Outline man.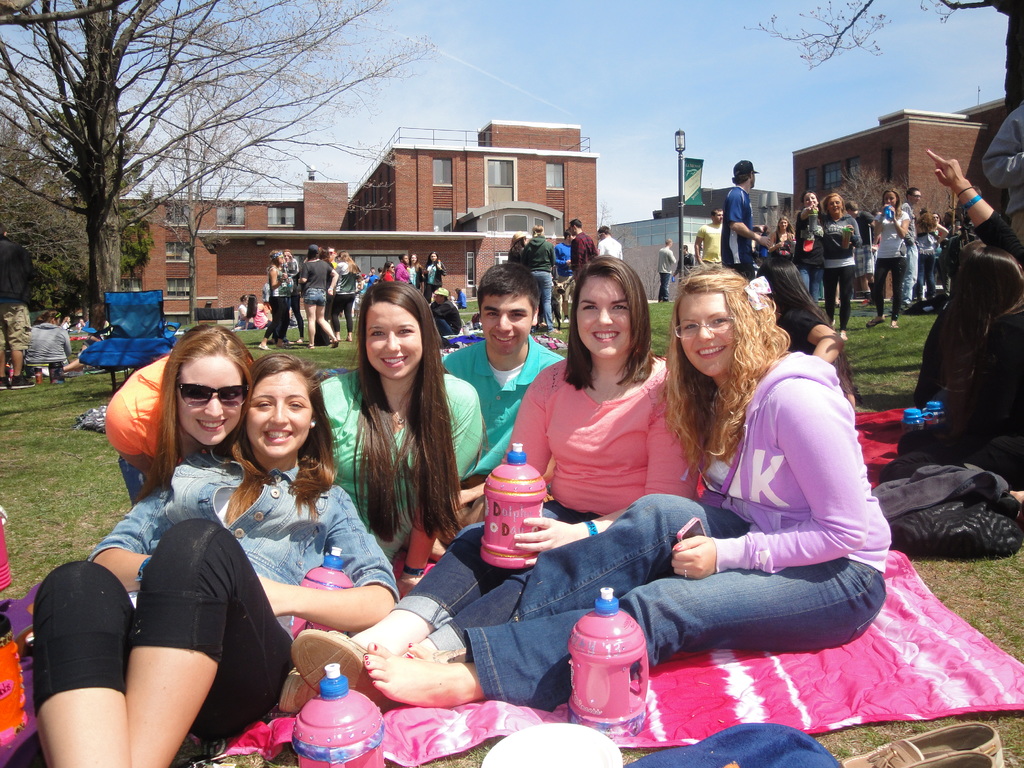
Outline: box=[568, 214, 588, 276].
